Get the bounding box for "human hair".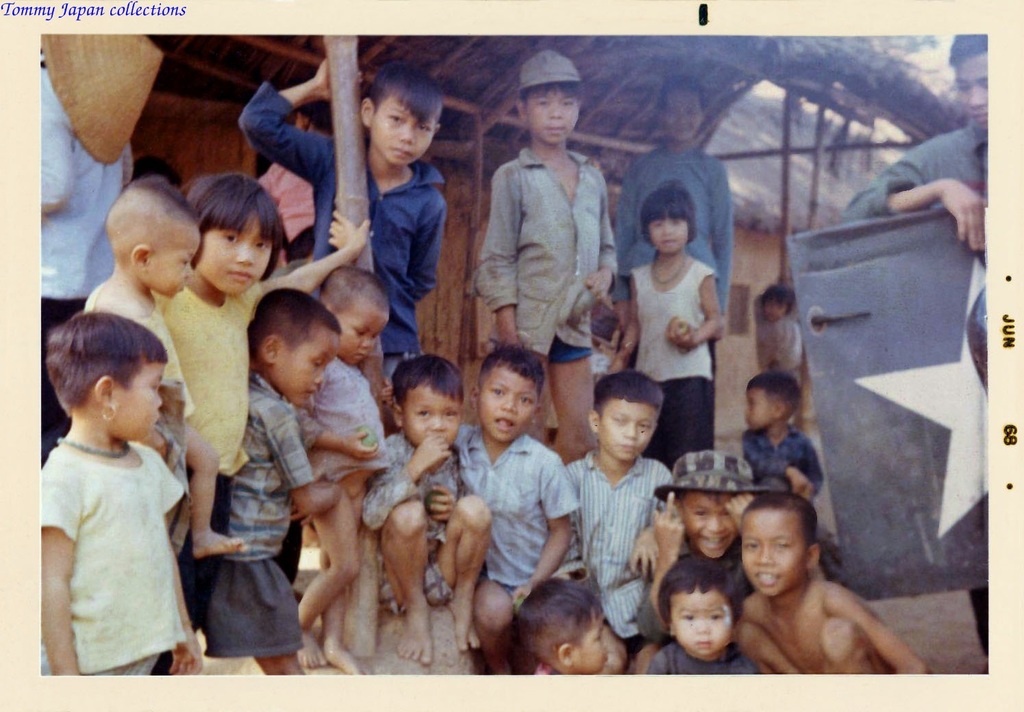
Rect(45, 309, 168, 414).
